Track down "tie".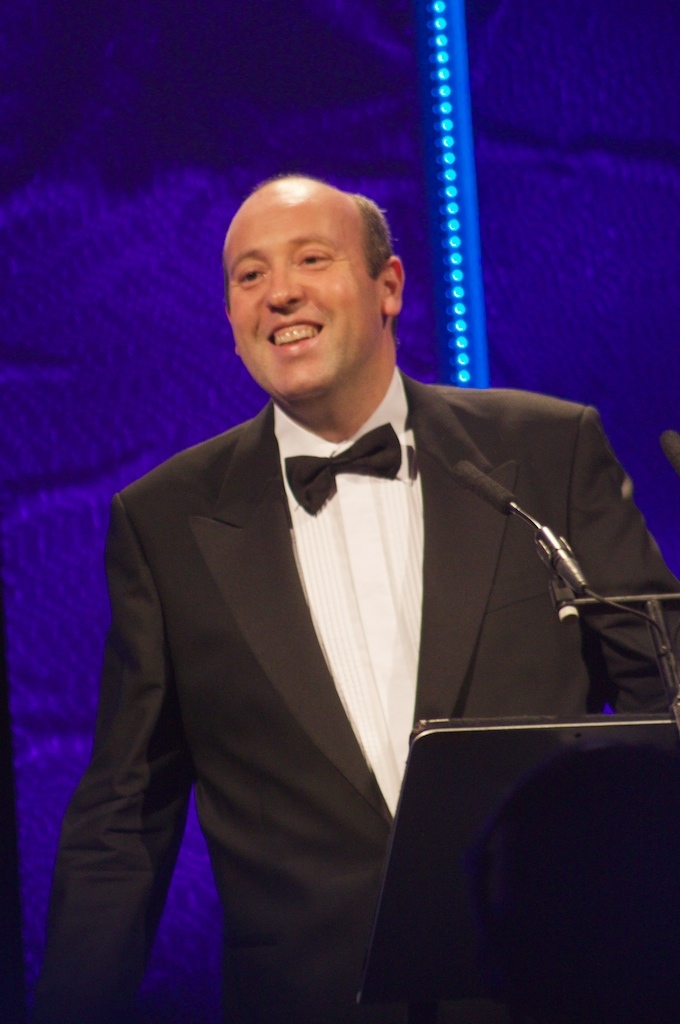
Tracked to crop(281, 422, 402, 515).
